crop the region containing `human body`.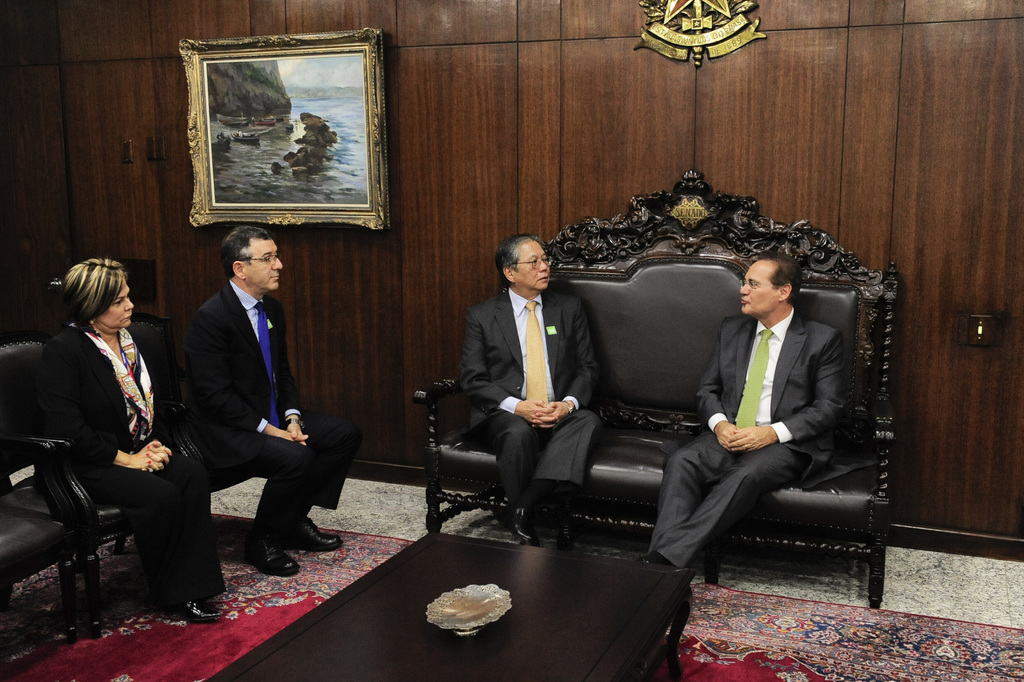
Crop region: x1=455, y1=240, x2=610, y2=527.
